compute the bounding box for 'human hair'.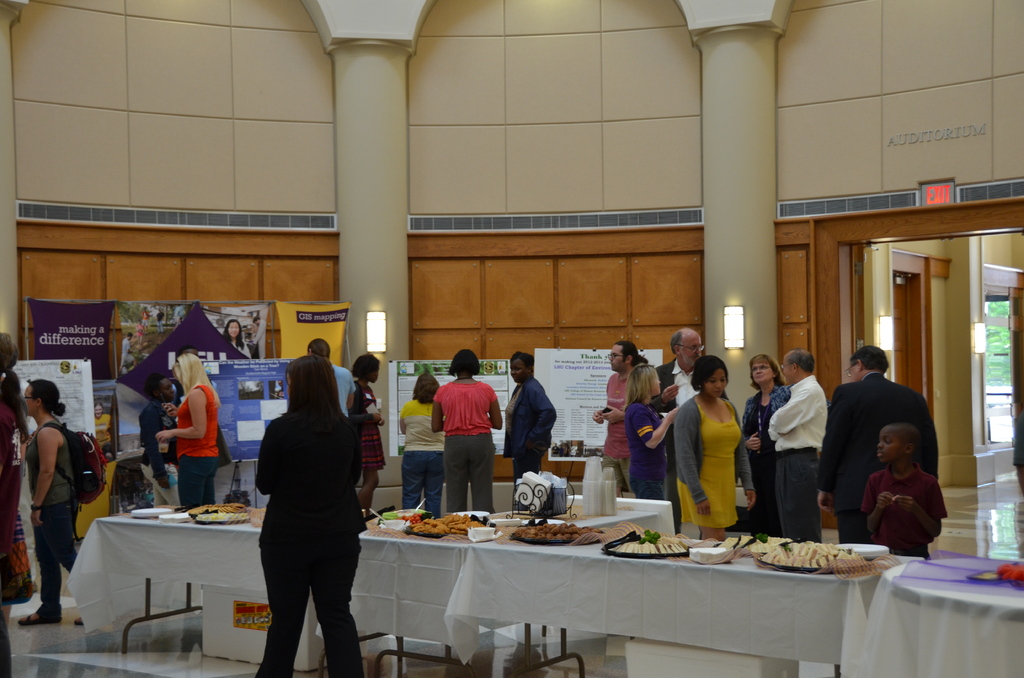
{"left": 220, "top": 318, "right": 244, "bottom": 349}.
